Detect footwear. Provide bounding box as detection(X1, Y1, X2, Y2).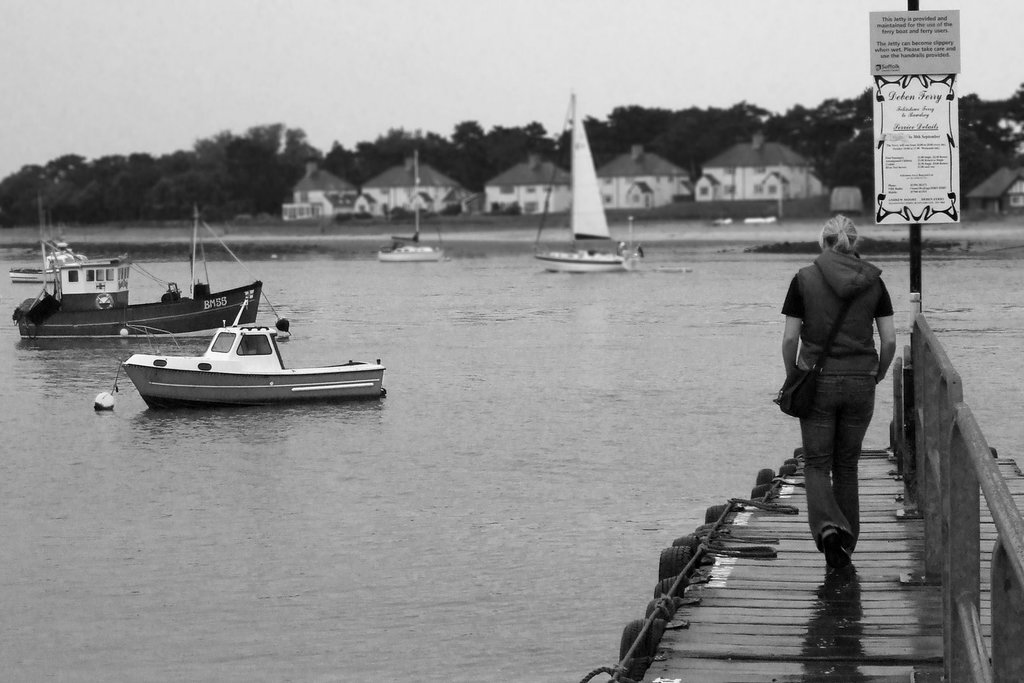
detection(817, 529, 852, 569).
